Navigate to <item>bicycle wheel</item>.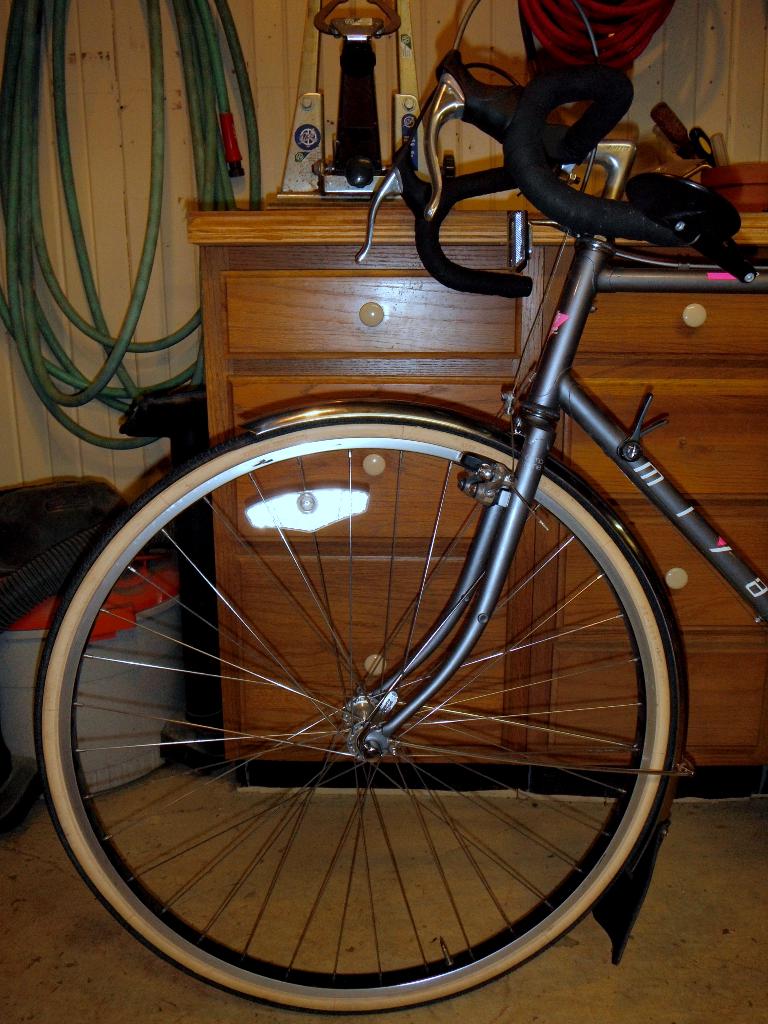
Navigation target: crop(35, 409, 677, 1023).
